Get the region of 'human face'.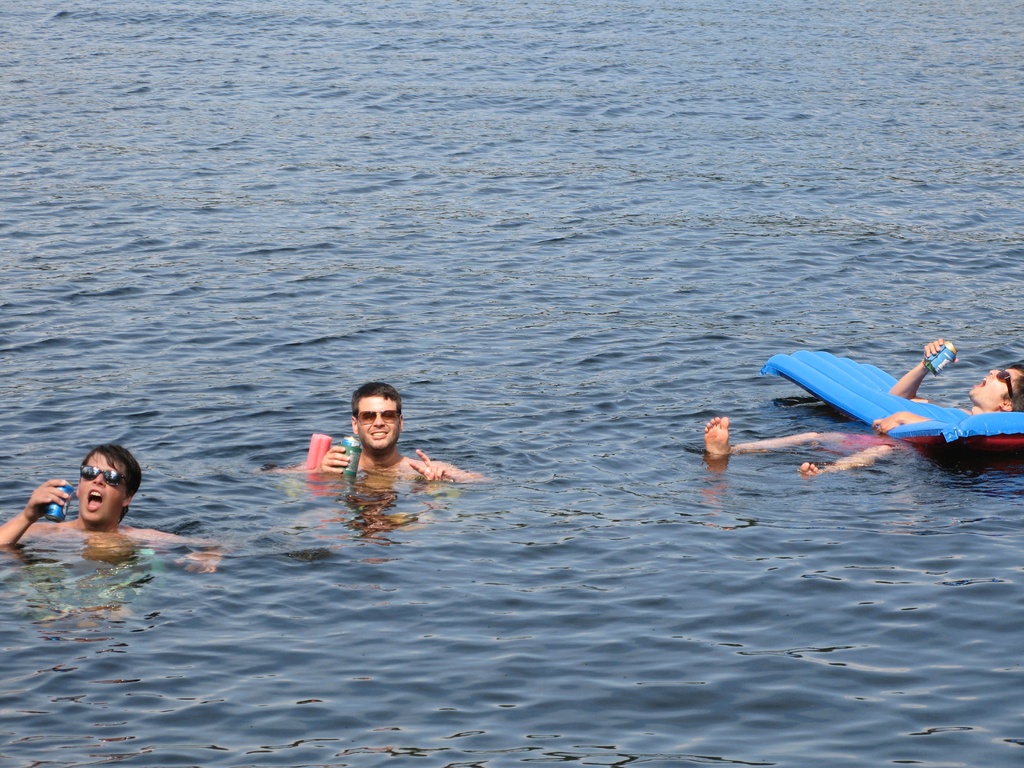
[x1=80, y1=447, x2=129, y2=521].
